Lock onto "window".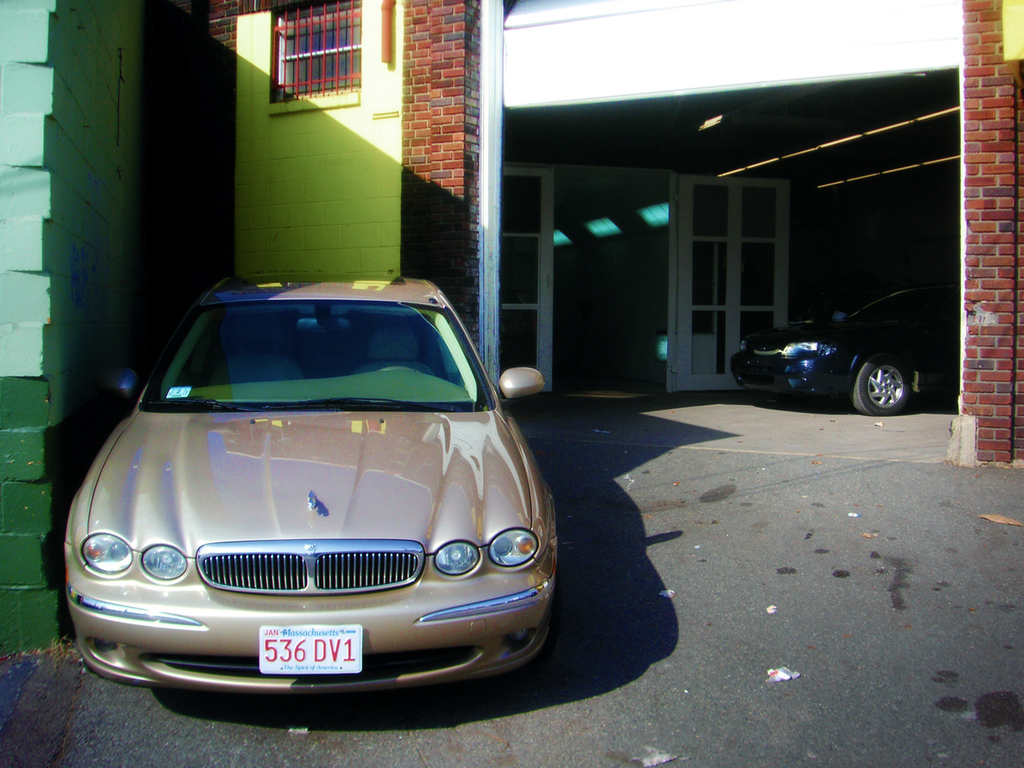
Locked: (266,0,358,110).
